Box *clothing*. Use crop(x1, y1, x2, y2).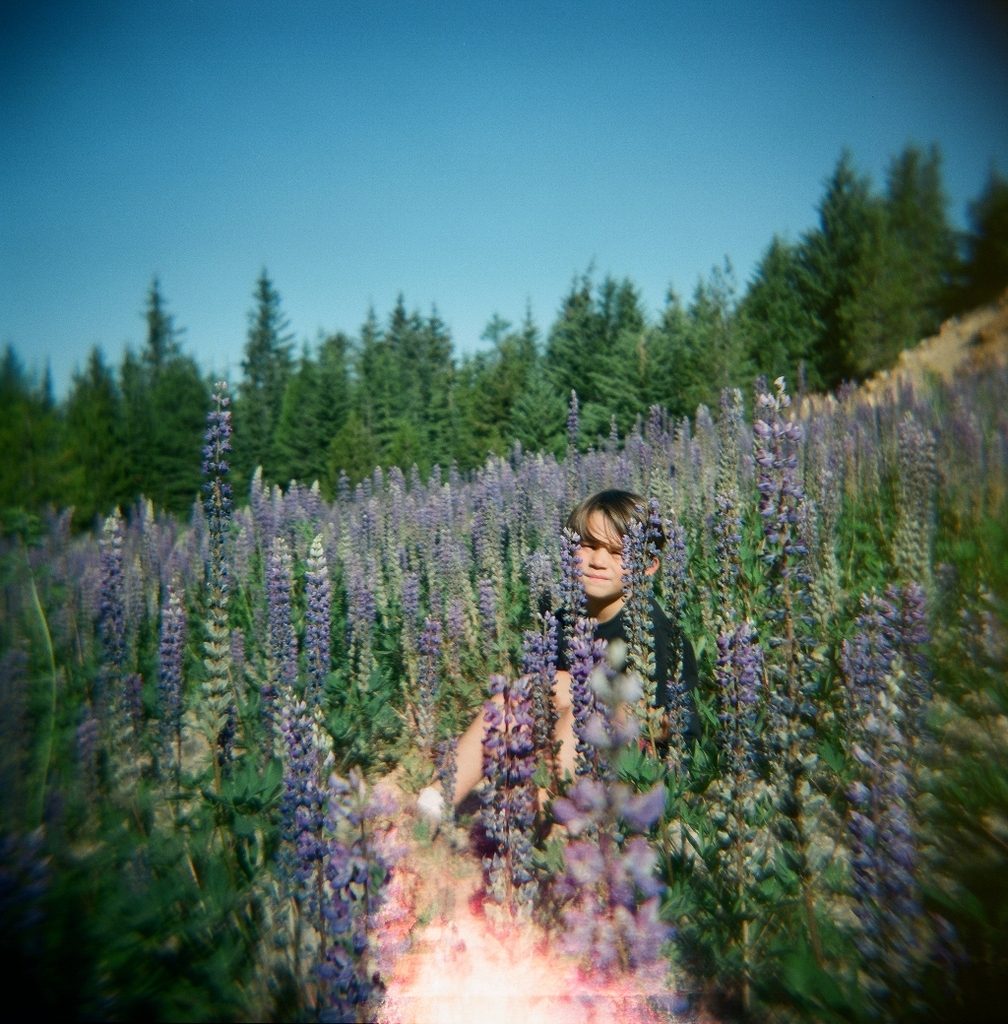
crop(539, 589, 701, 781).
